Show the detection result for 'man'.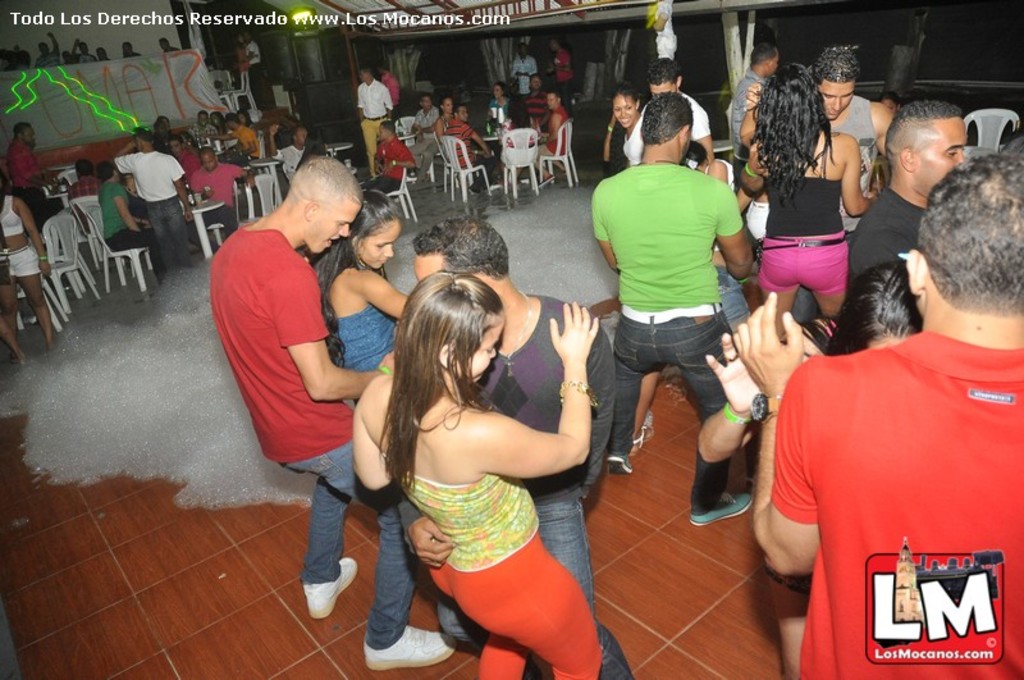
pyautogui.locateOnScreen(392, 215, 628, 679).
